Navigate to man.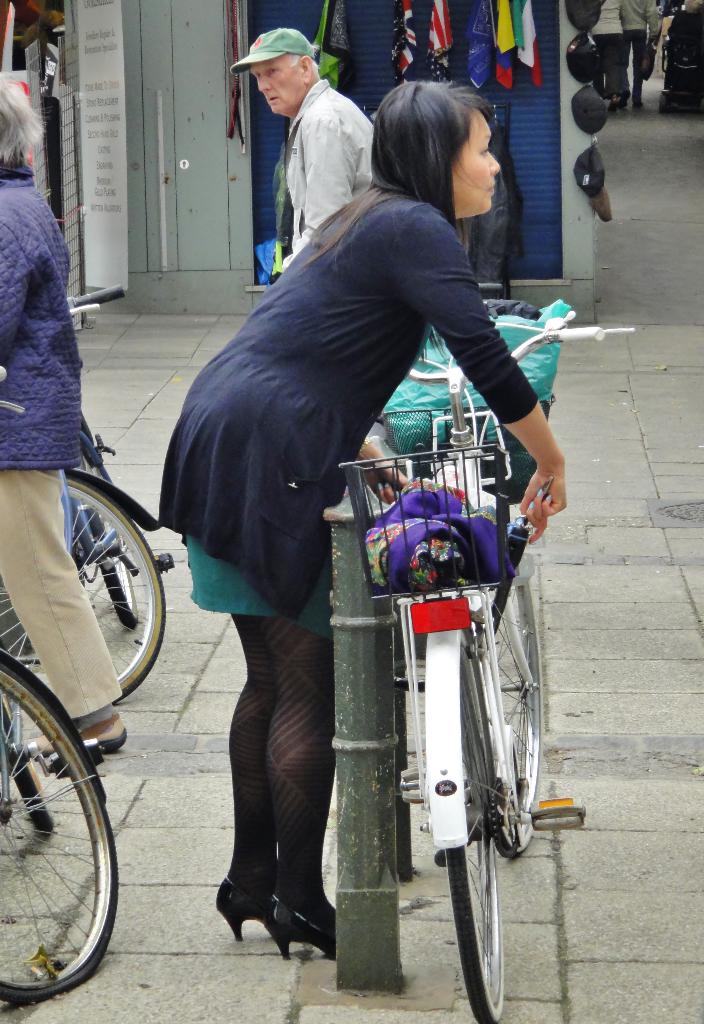
Navigation target: 228 33 384 232.
